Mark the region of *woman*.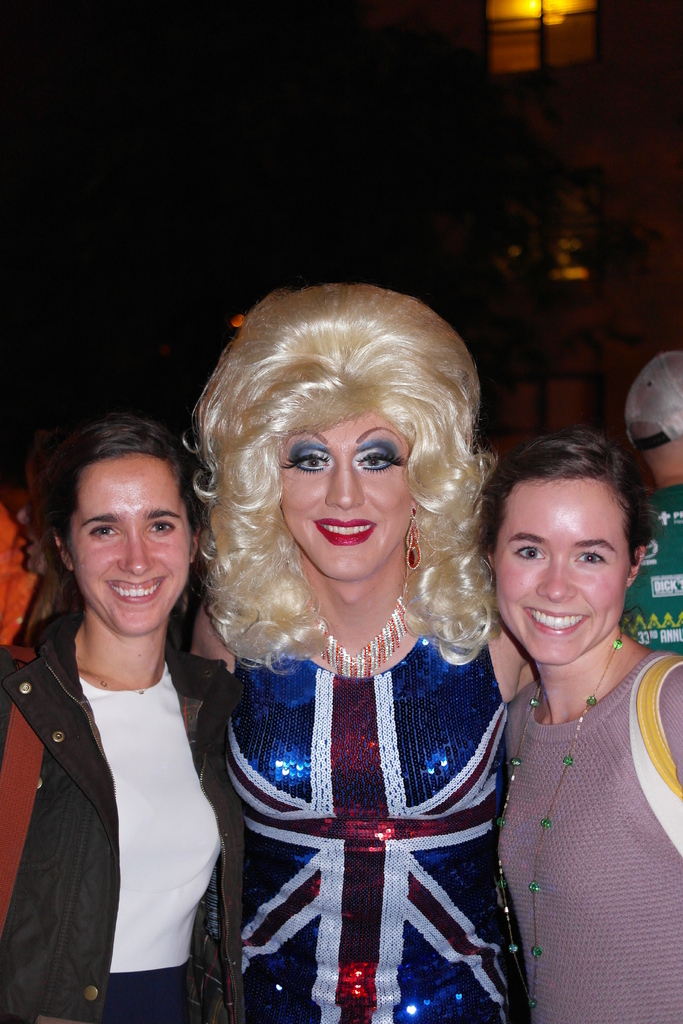
Region: {"x1": 484, "y1": 435, "x2": 682, "y2": 1023}.
